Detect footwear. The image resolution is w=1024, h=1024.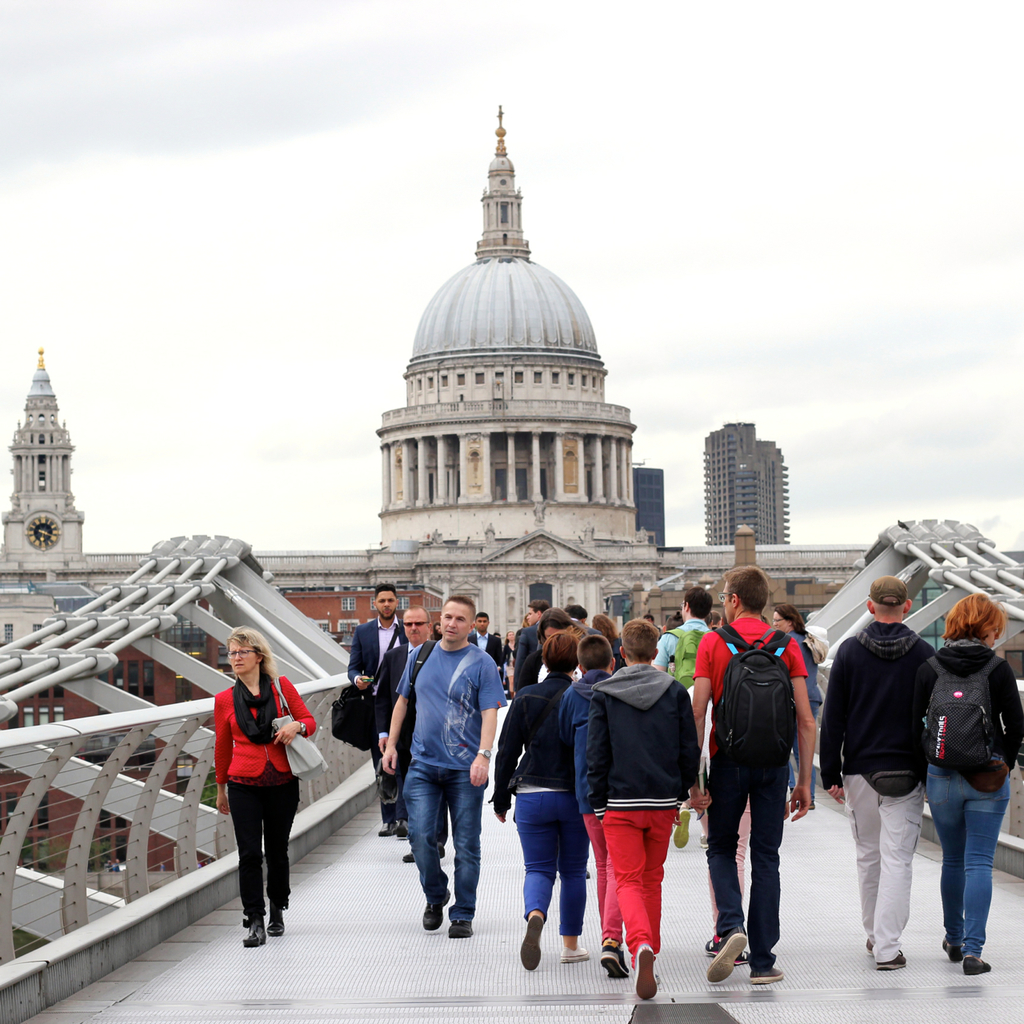
bbox=(392, 822, 411, 839).
